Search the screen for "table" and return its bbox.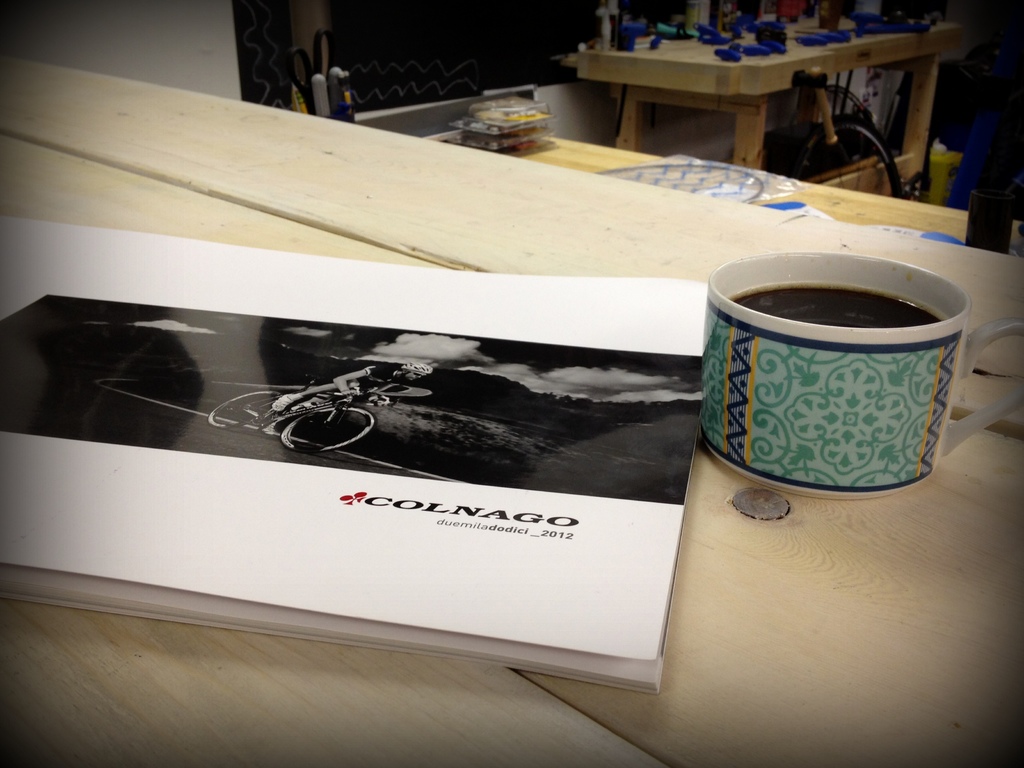
Found: crop(571, 0, 1004, 197).
